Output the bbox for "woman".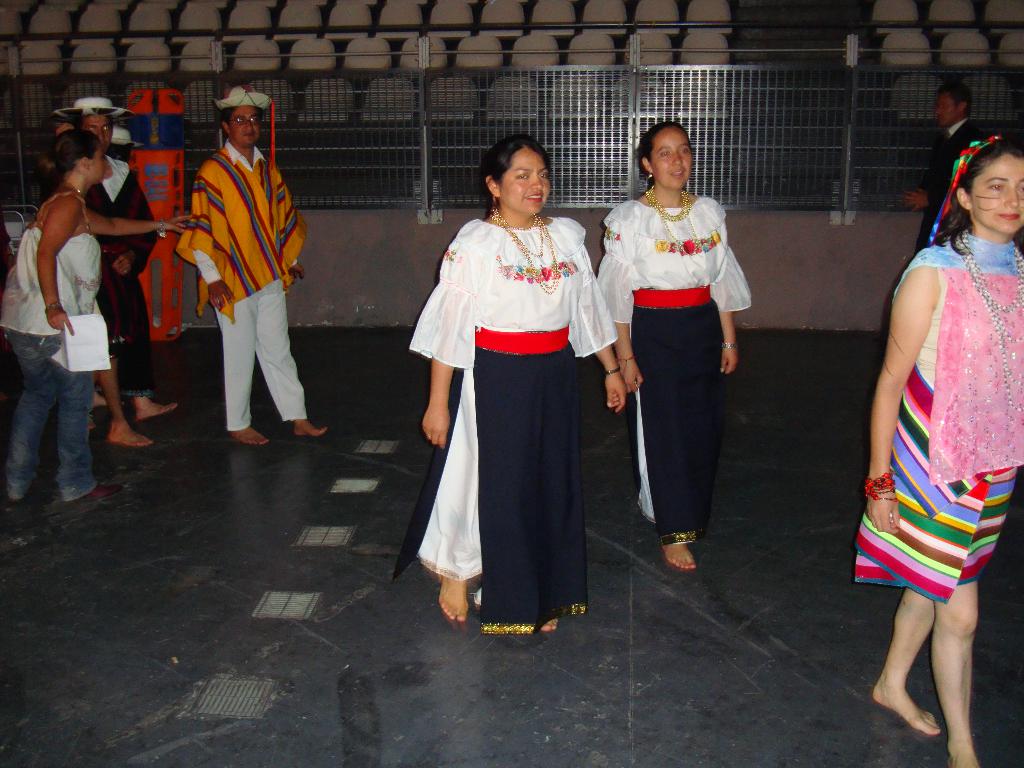
<box>857,134,1023,767</box>.
